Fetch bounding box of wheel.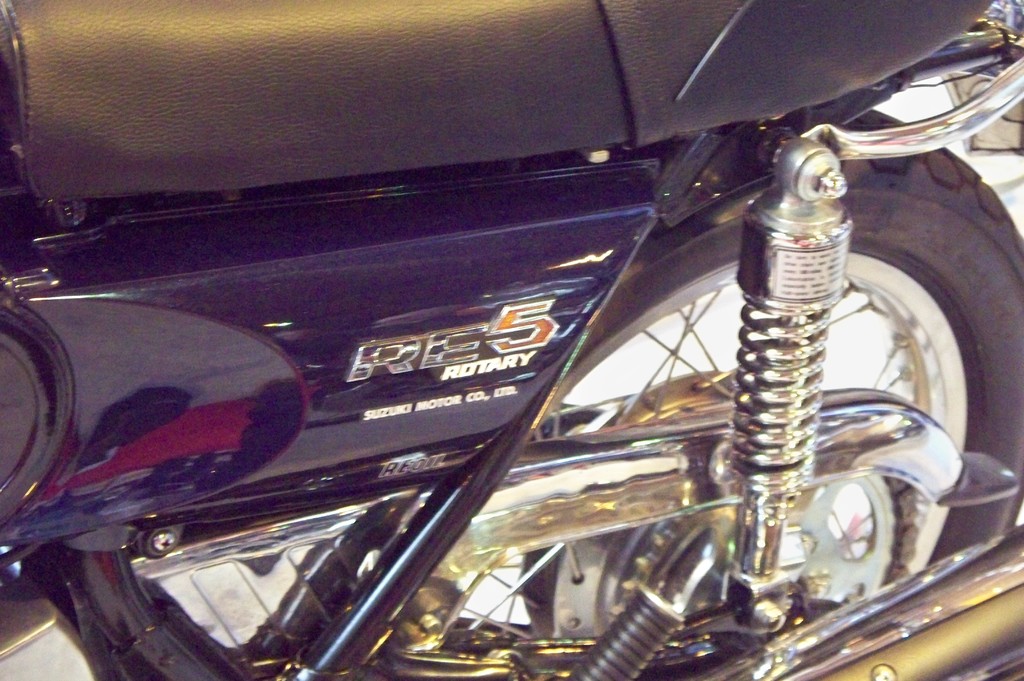
Bbox: detection(118, 106, 1023, 680).
